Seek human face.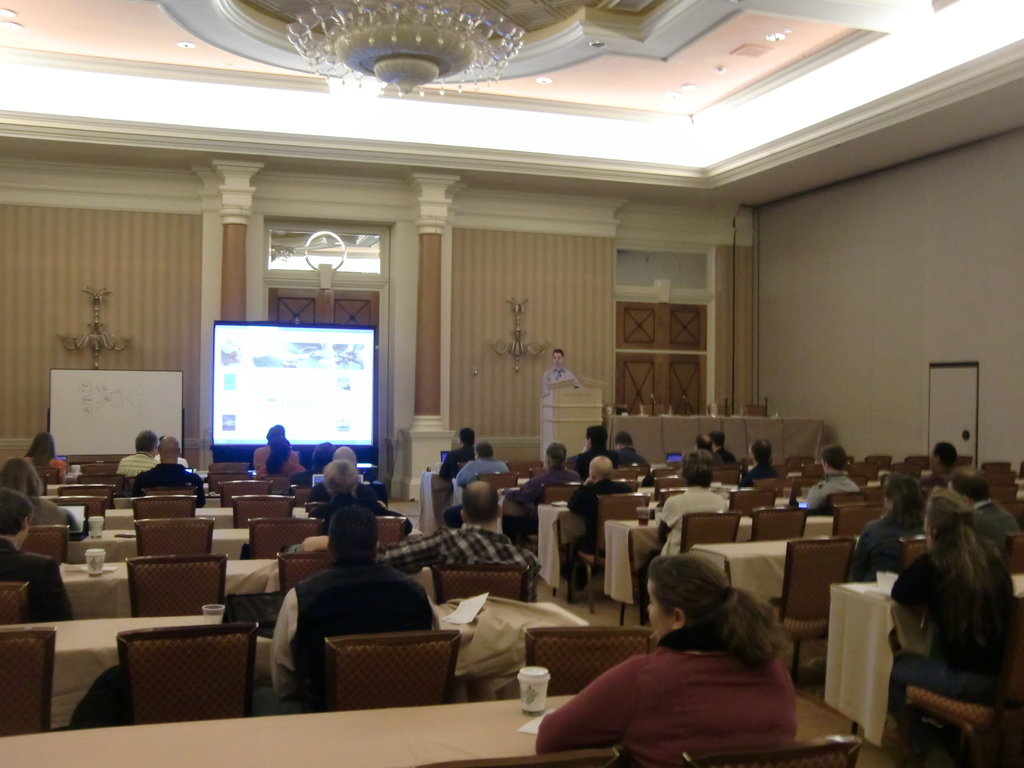
646 576 669 642.
